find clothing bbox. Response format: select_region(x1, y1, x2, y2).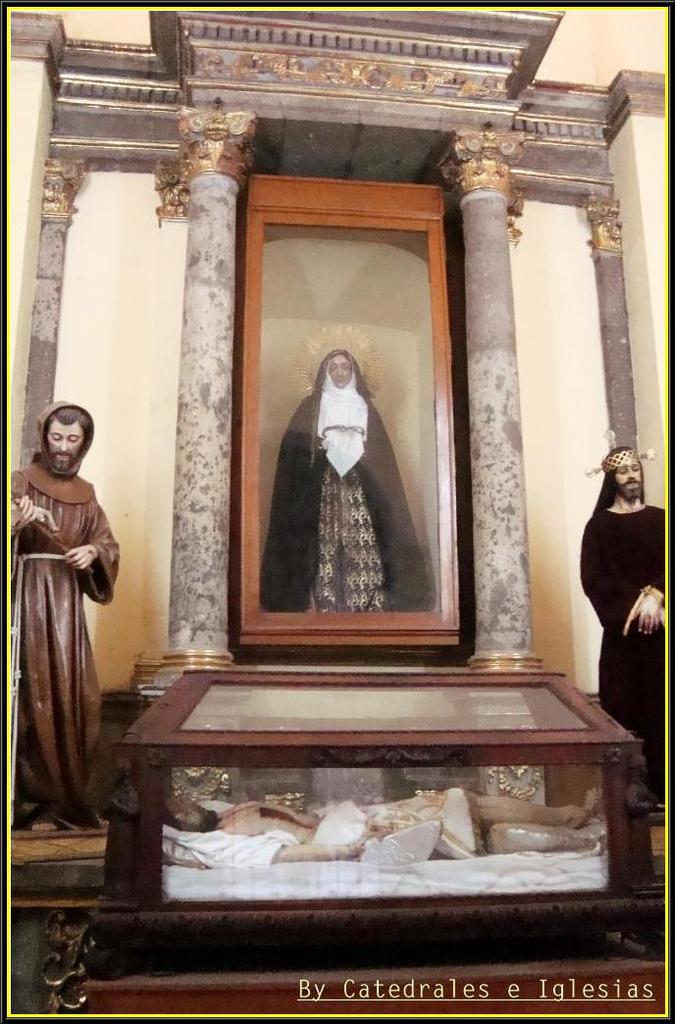
select_region(215, 788, 482, 857).
